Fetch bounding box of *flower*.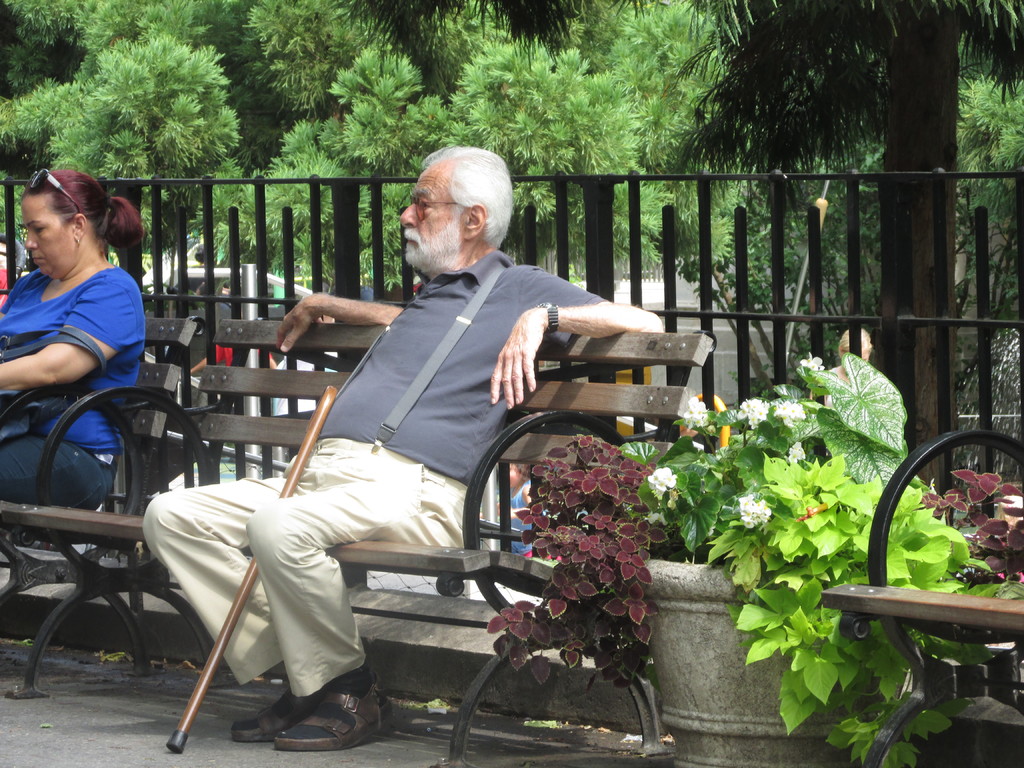
Bbox: x1=748 y1=491 x2=771 y2=531.
